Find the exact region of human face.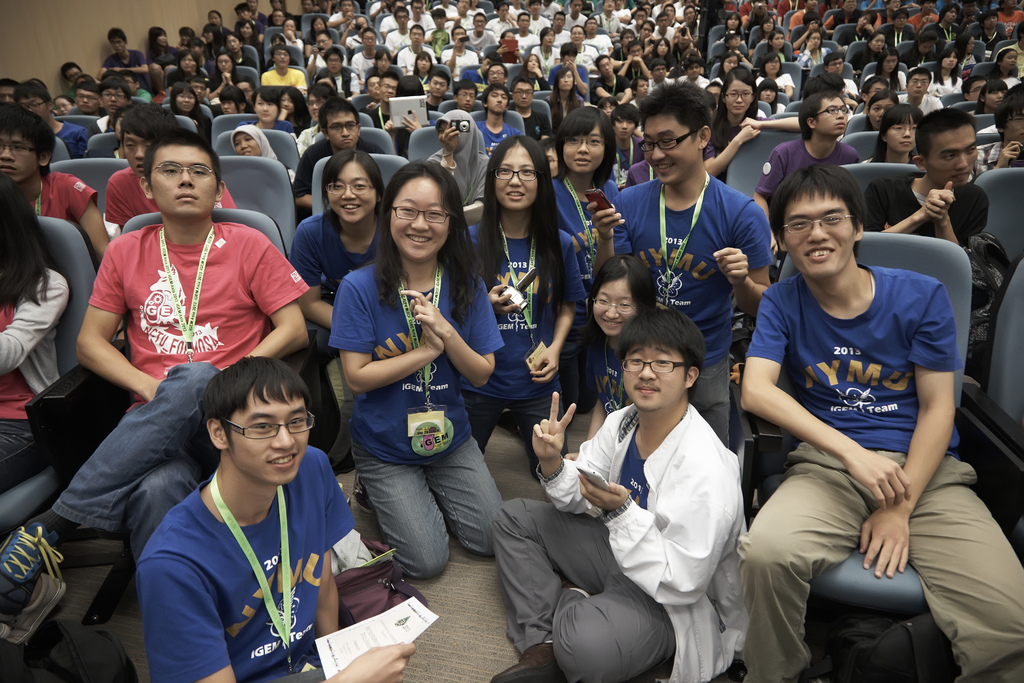
Exact region: 235/131/264/158.
